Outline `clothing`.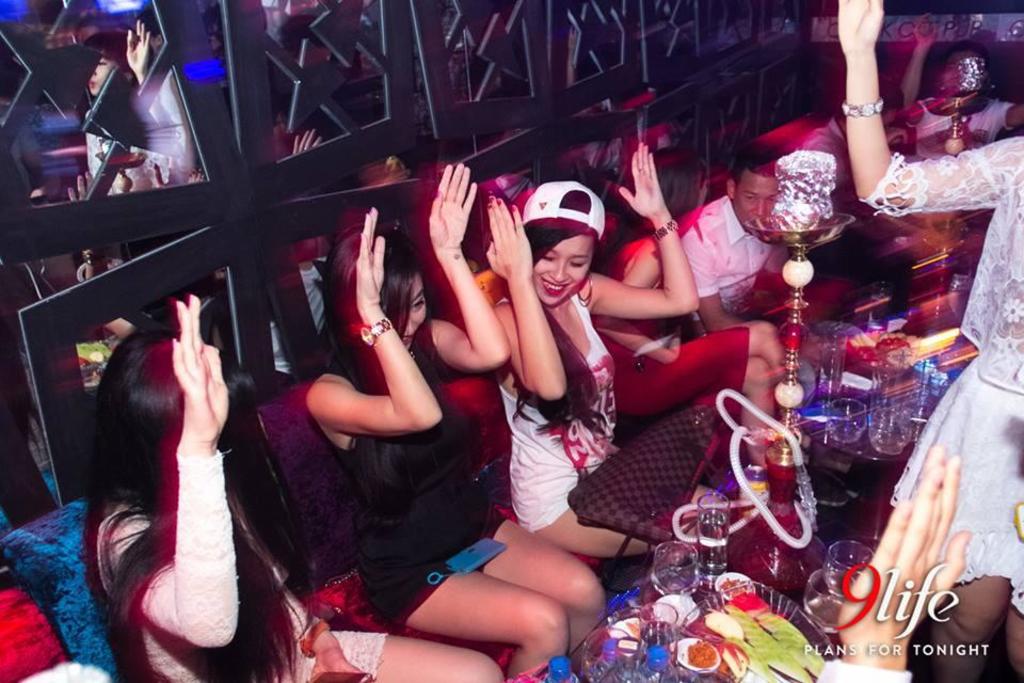
Outline: [left=100, top=497, right=397, bottom=682].
